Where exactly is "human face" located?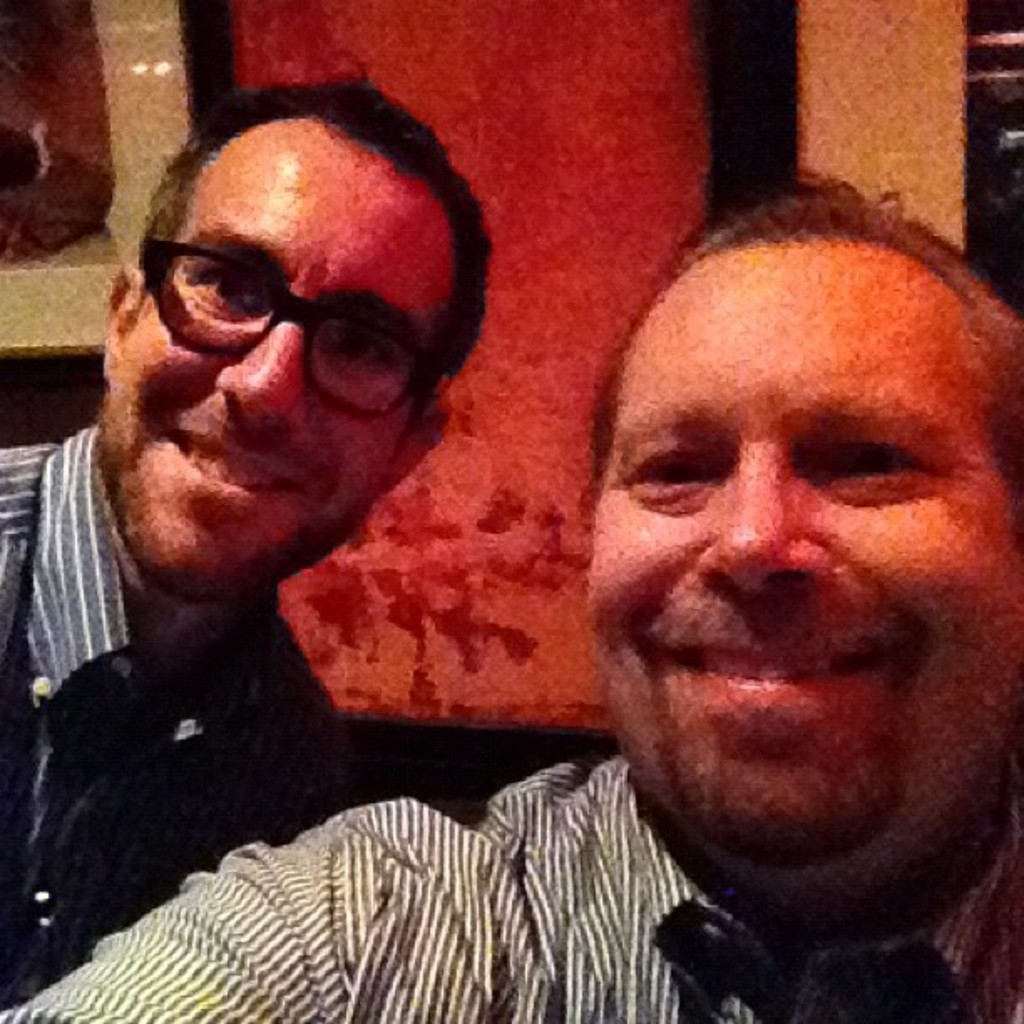
Its bounding box is bbox=(110, 107, 447, 589).
